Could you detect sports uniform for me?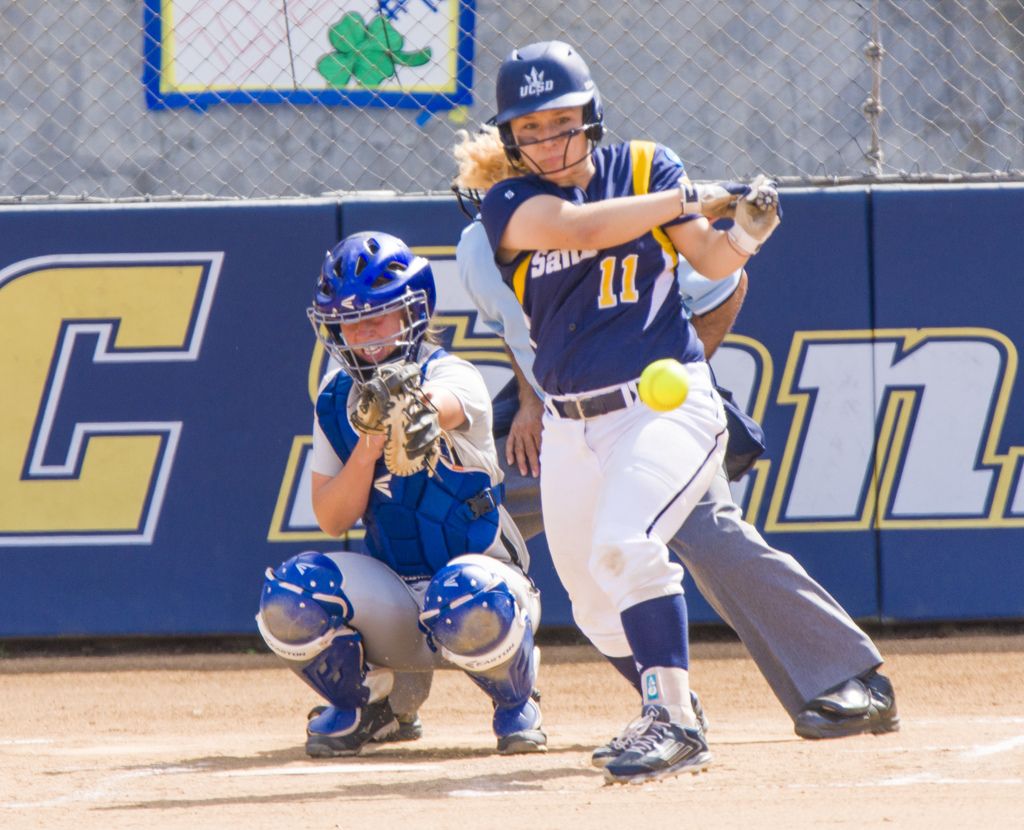
Detection result: [279,341,548,719].
